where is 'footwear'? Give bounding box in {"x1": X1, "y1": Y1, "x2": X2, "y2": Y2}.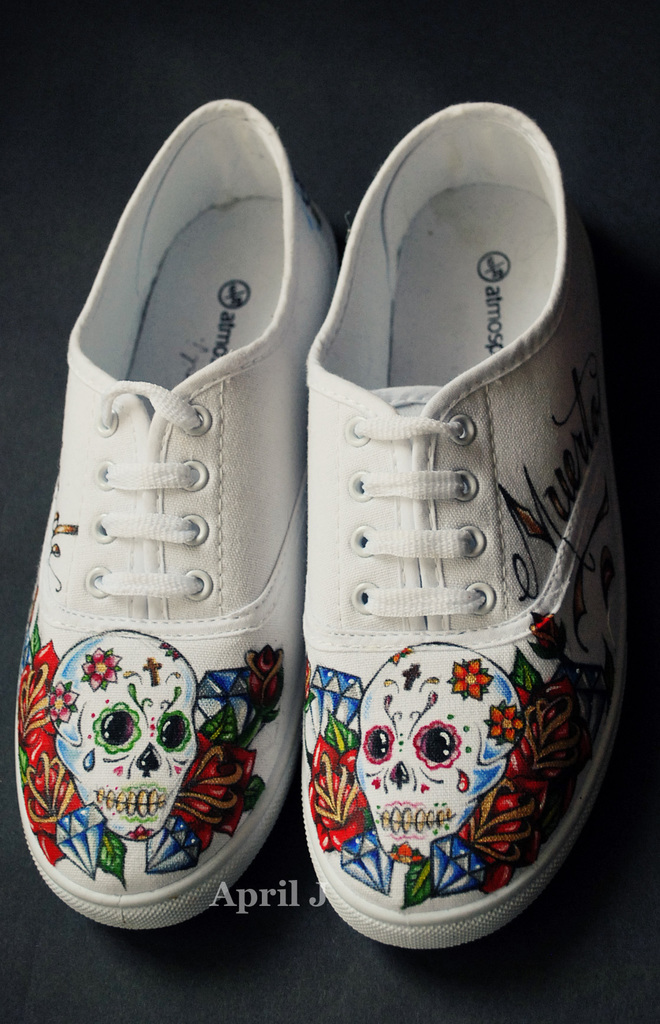
{"x1": 12, "y1": 97, "x2": 334, "y2": 937}.
